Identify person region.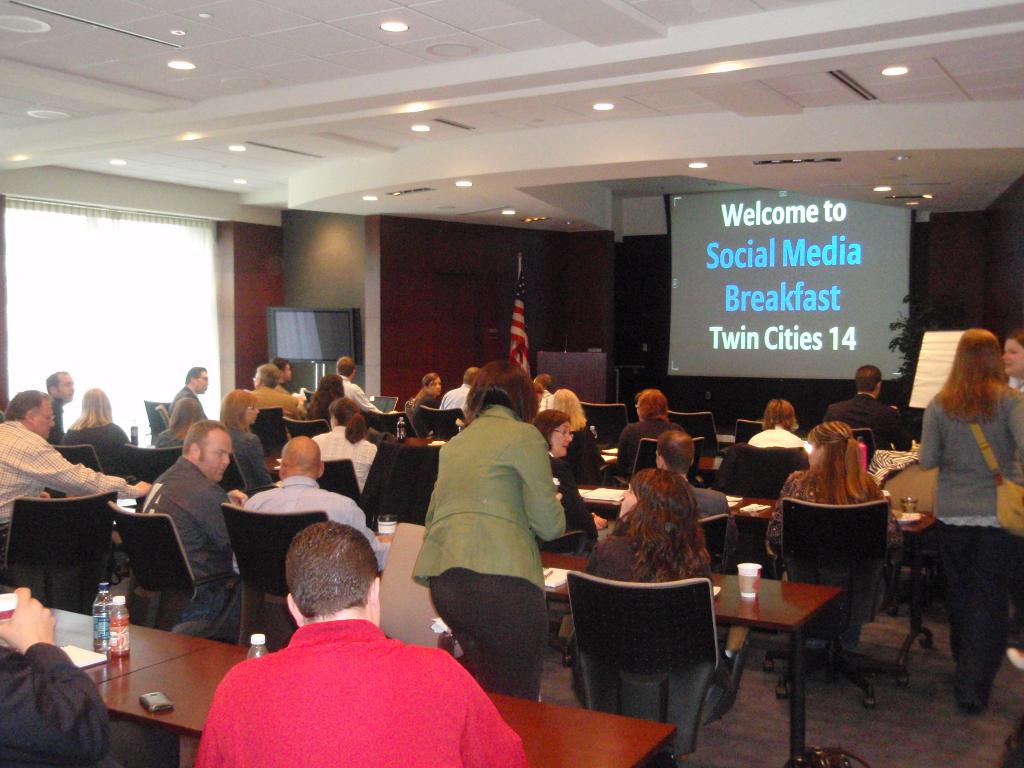
Region: 57:388:129:476.
